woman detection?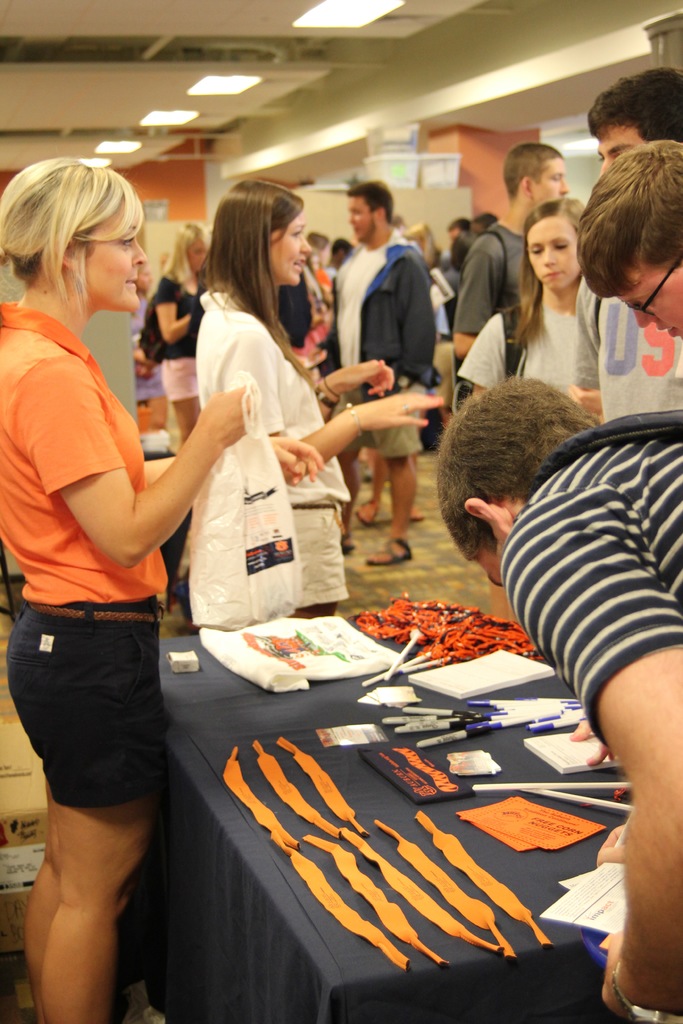
[left=192, top=181, right=454, bottom=619]
